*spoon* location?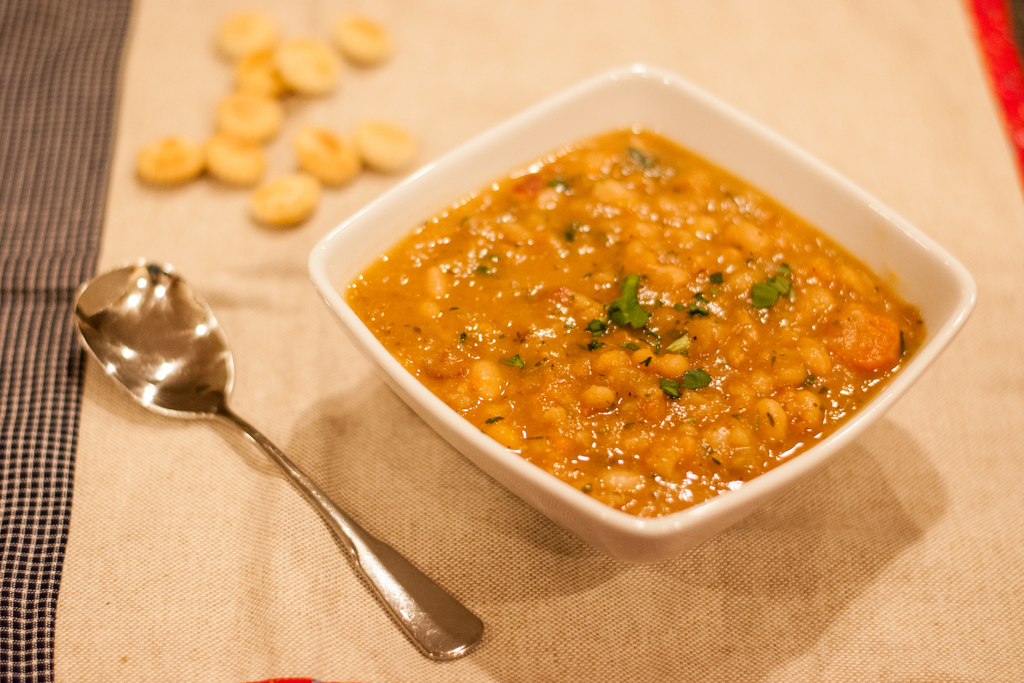
bbox=[70, 257, 483, 661]
